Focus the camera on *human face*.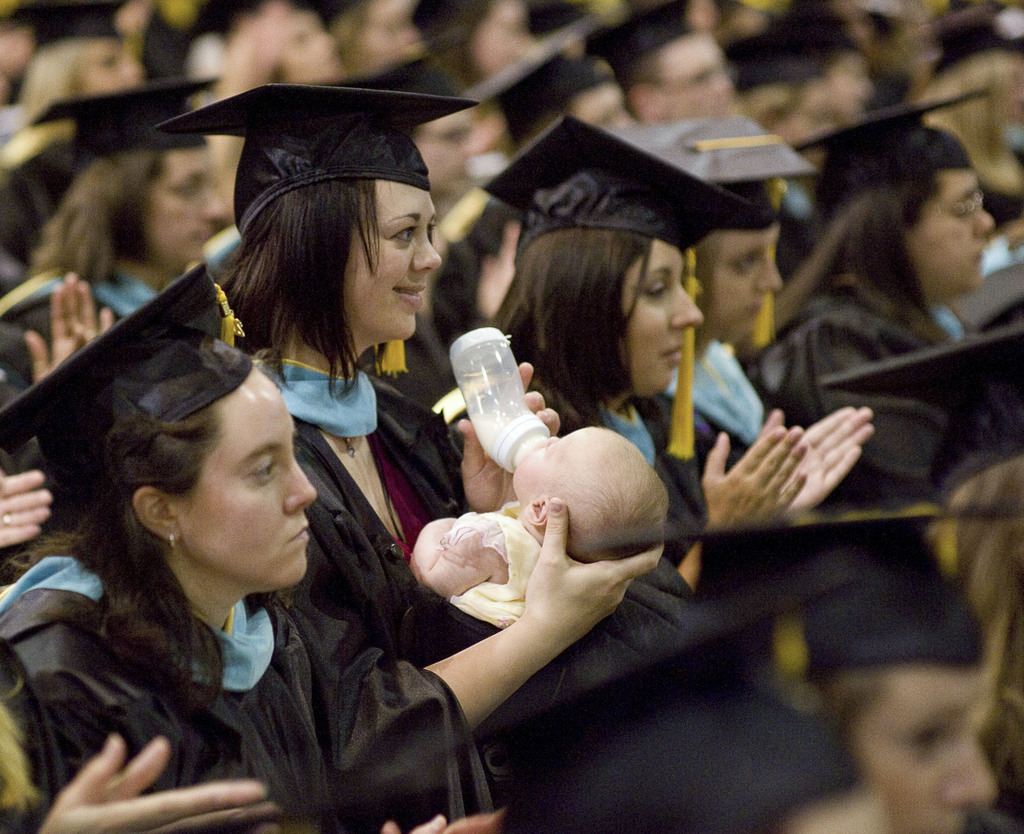
Focus region: bbox=(92, 42, 163, 89).
